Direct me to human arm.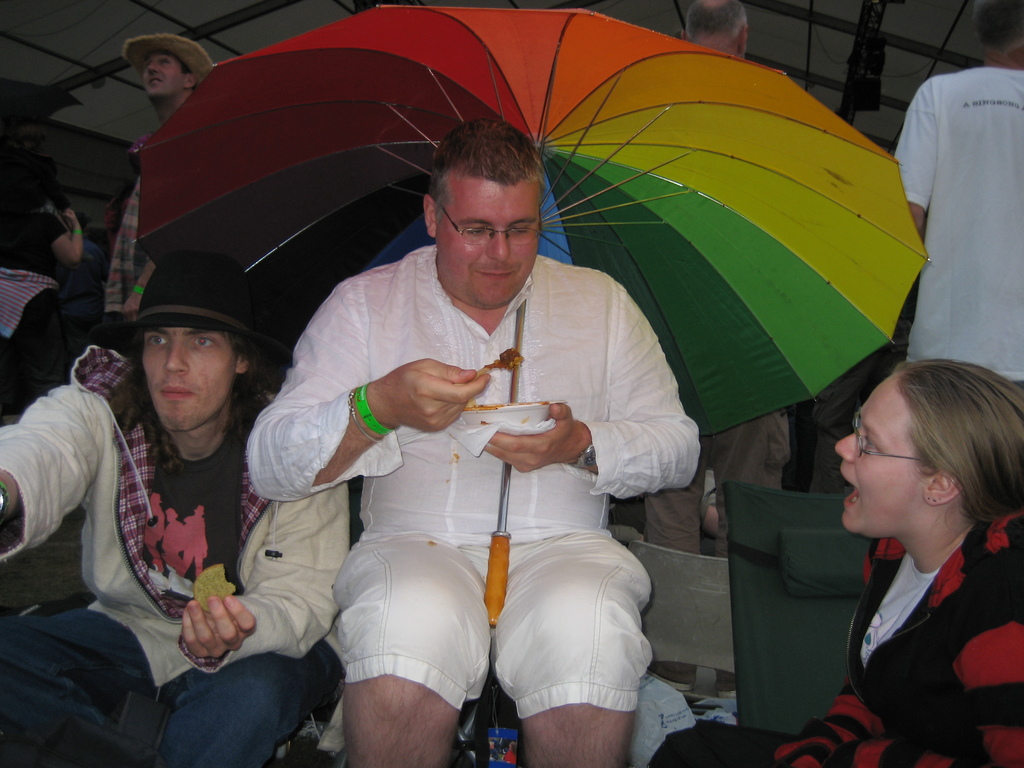
Direction: [485,284,692,495].
